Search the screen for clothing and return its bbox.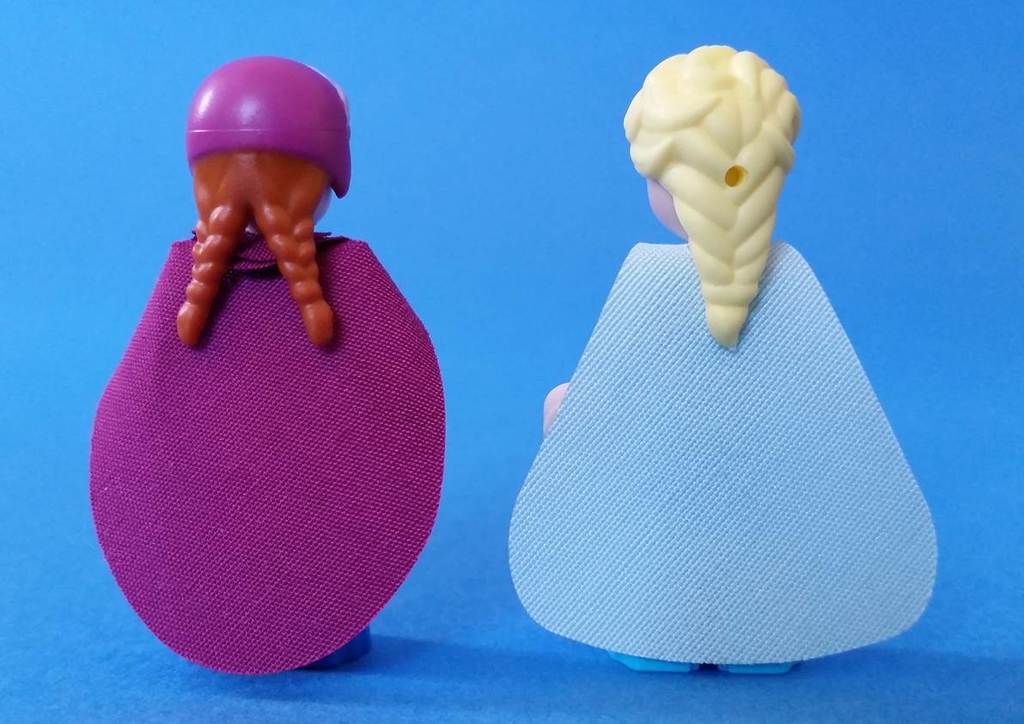
Found: 507/243/936/674.
